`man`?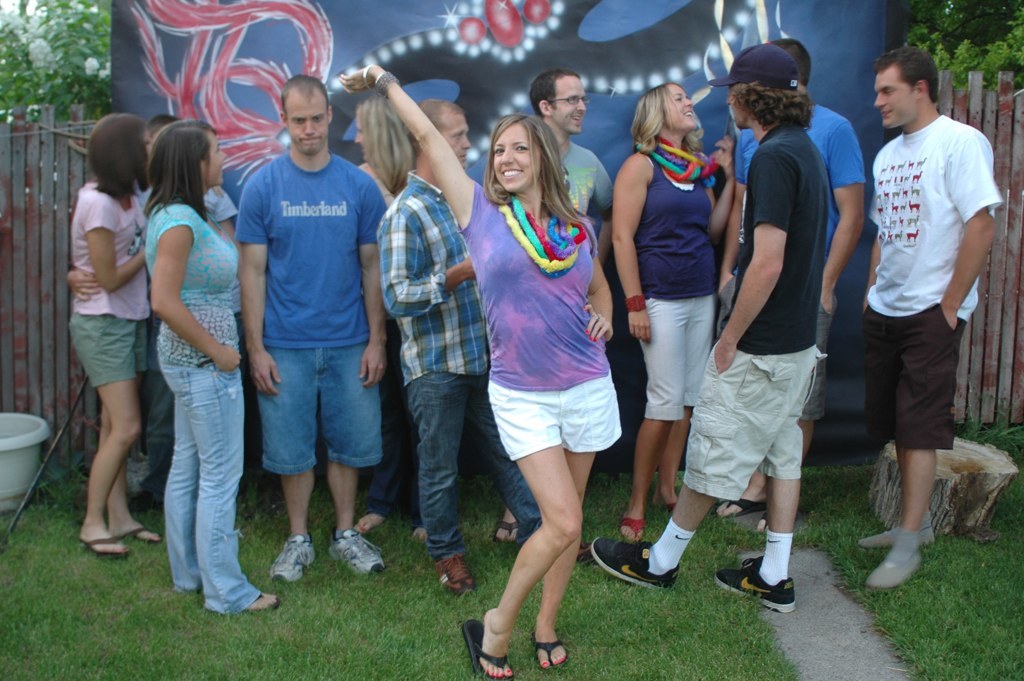
[497,69,623,555]
